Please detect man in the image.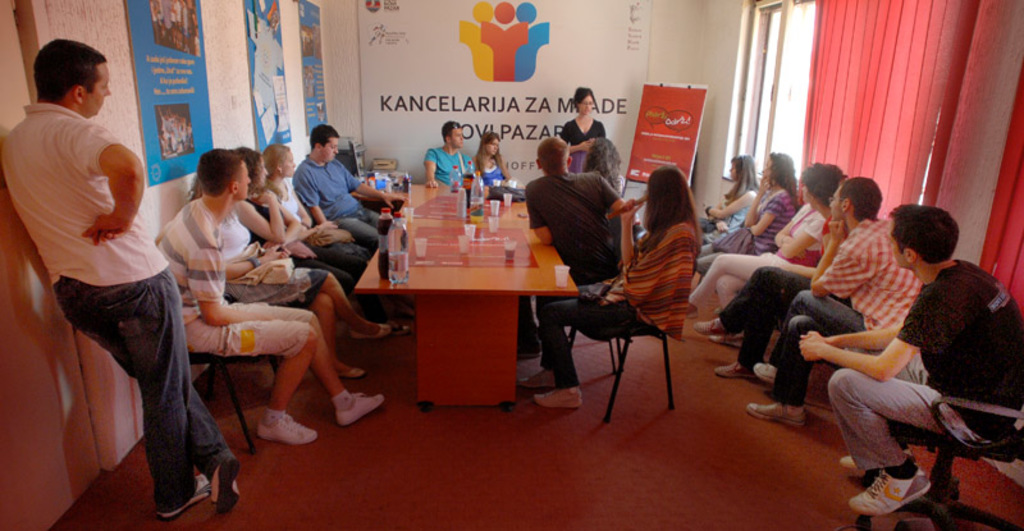
{"x1": 155, "y1": 145, "x2": 388, "y2": 445}.
